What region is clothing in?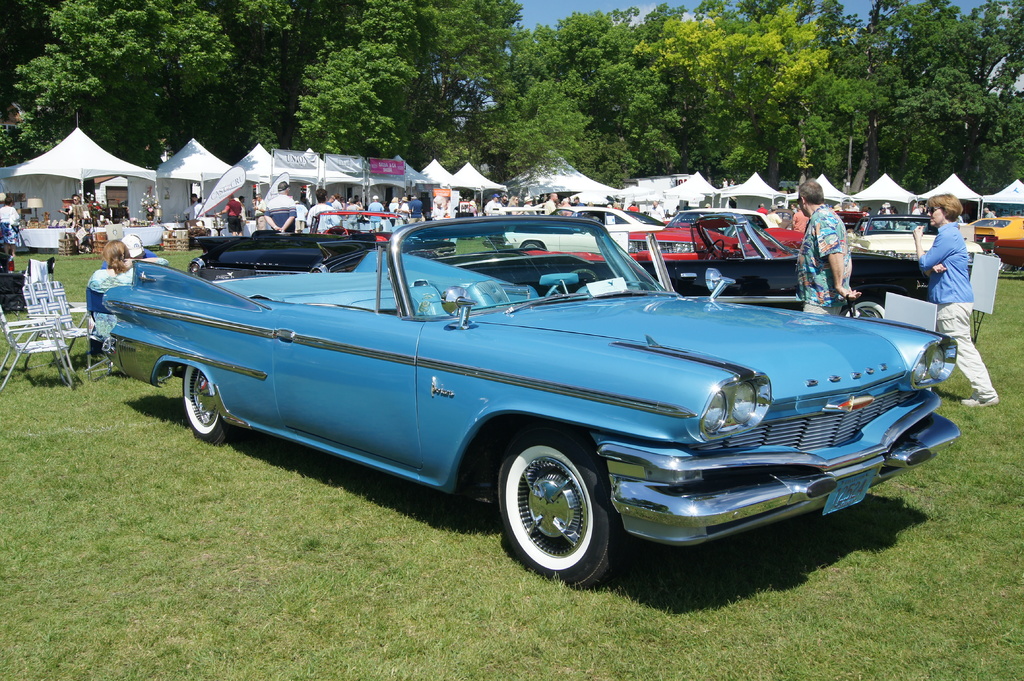
<region>765, 212, 782, 228</region>.
